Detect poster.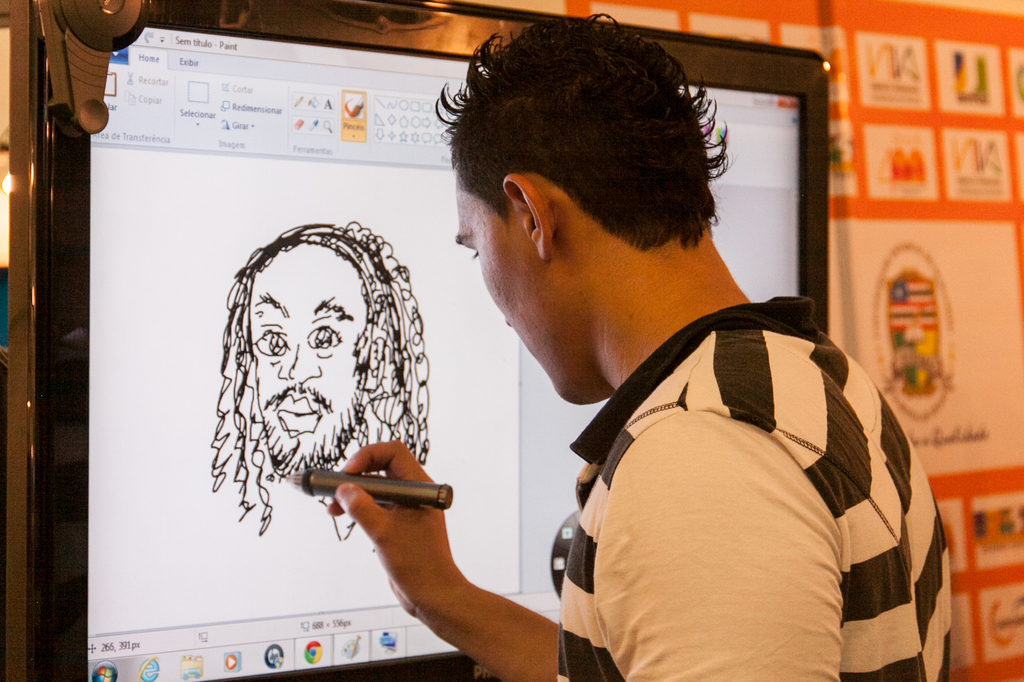
Detected at left=477, top=0, right=1023, bottom=681.
